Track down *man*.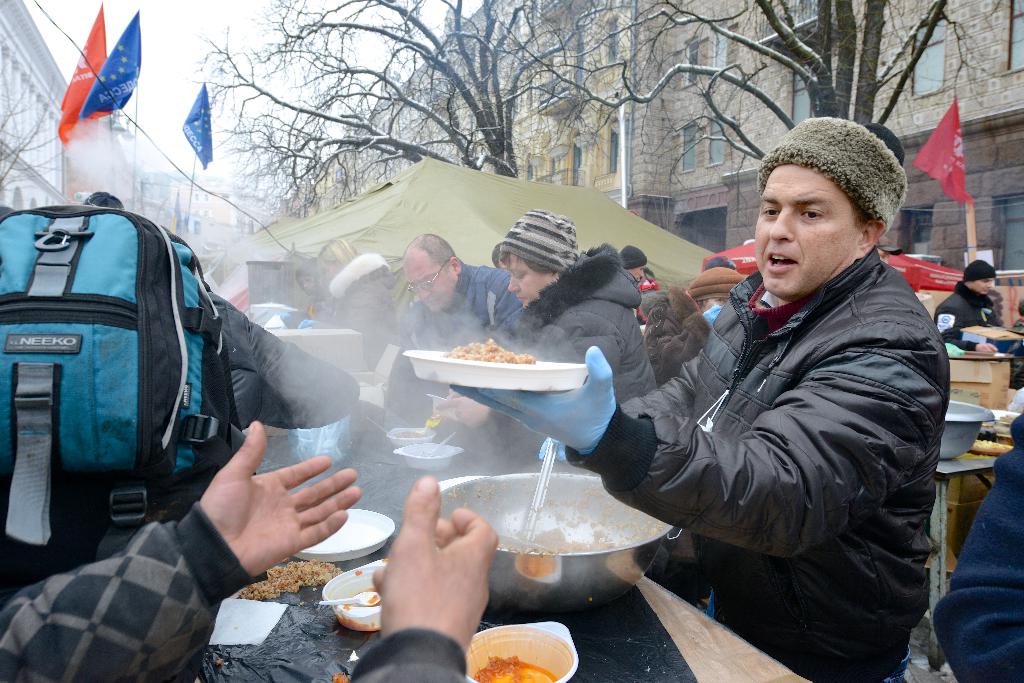
Tracked to <region>619, 242, 648, 295</region>.
